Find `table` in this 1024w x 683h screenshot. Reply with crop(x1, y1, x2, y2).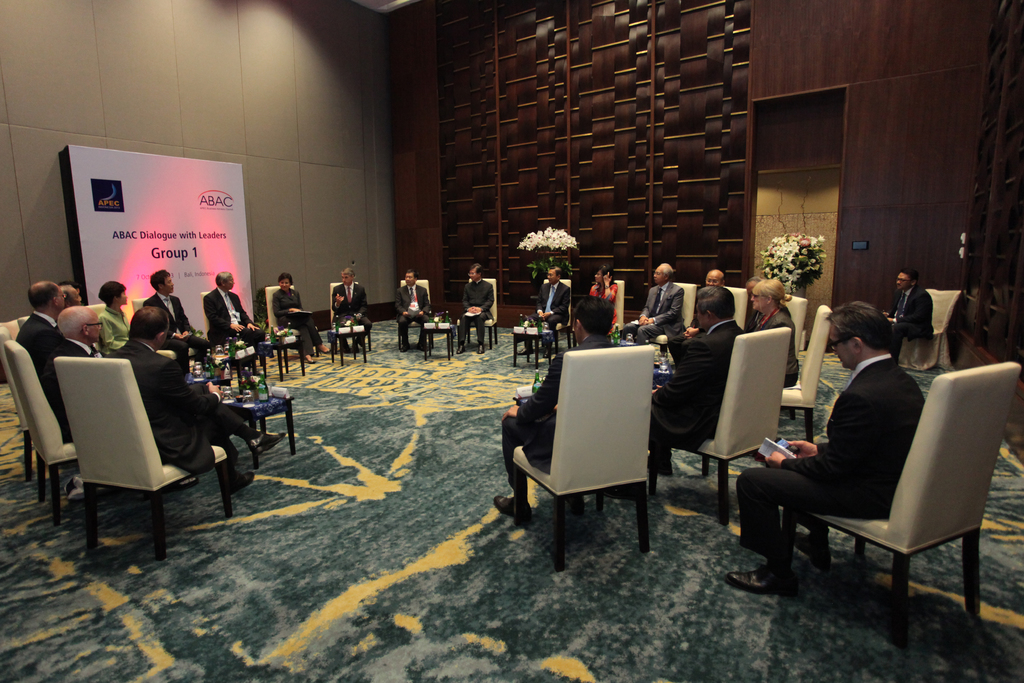
crop(194, 366, 230, 393).
